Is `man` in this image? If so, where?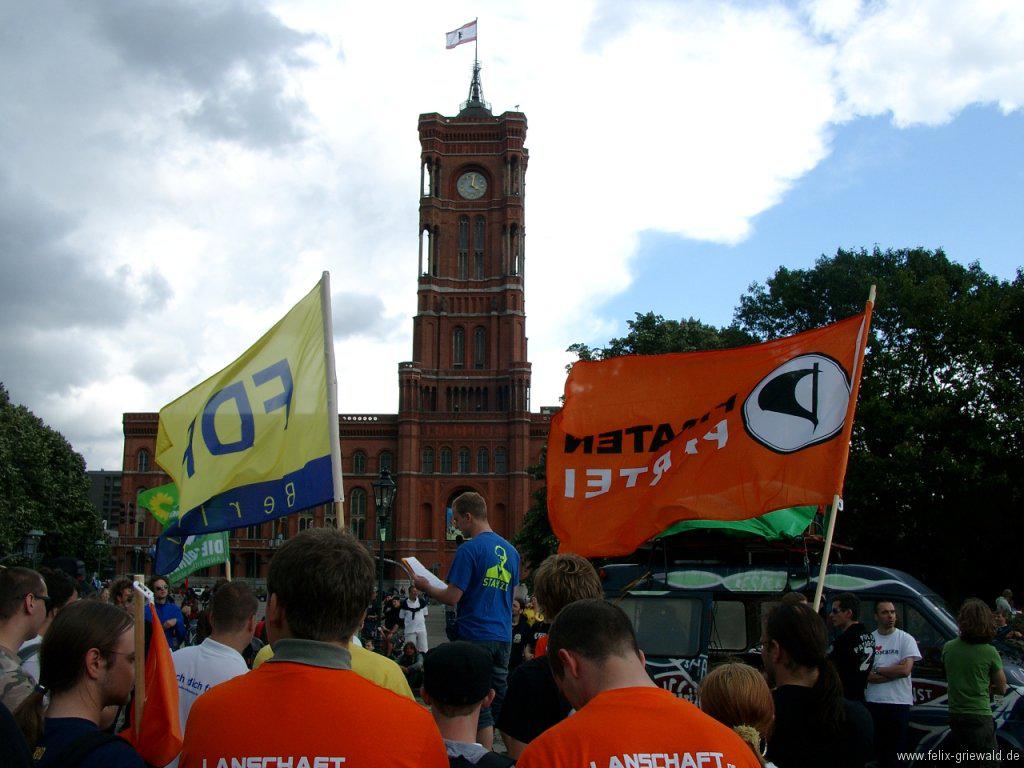
Yes, at 182, 528, 450, 767.
